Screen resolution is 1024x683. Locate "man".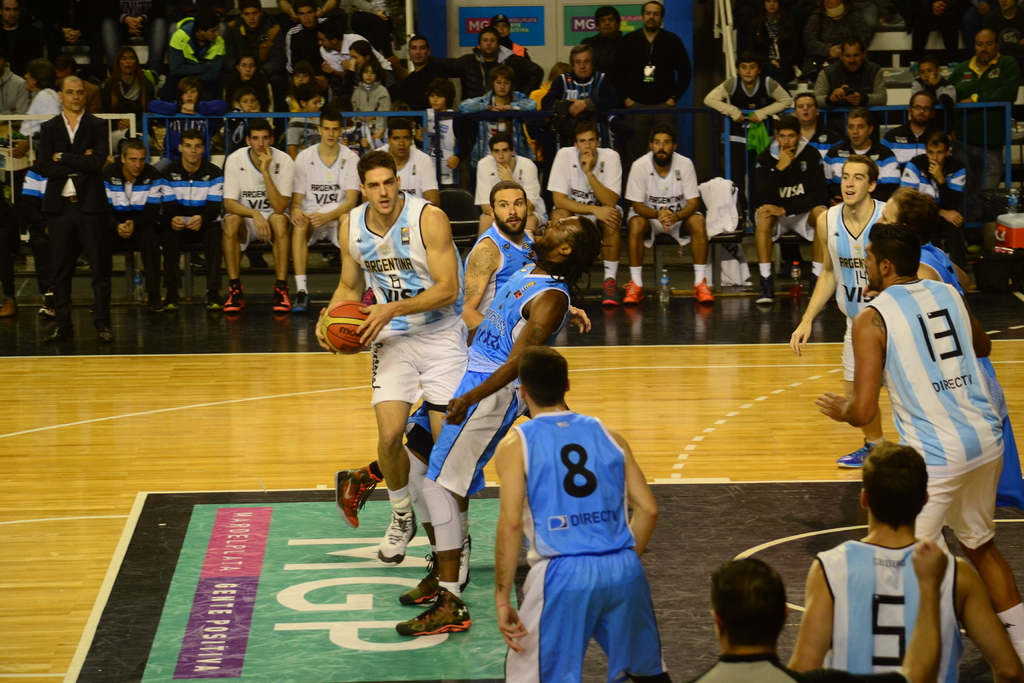
bbox=[277, 0, 350, 36].
